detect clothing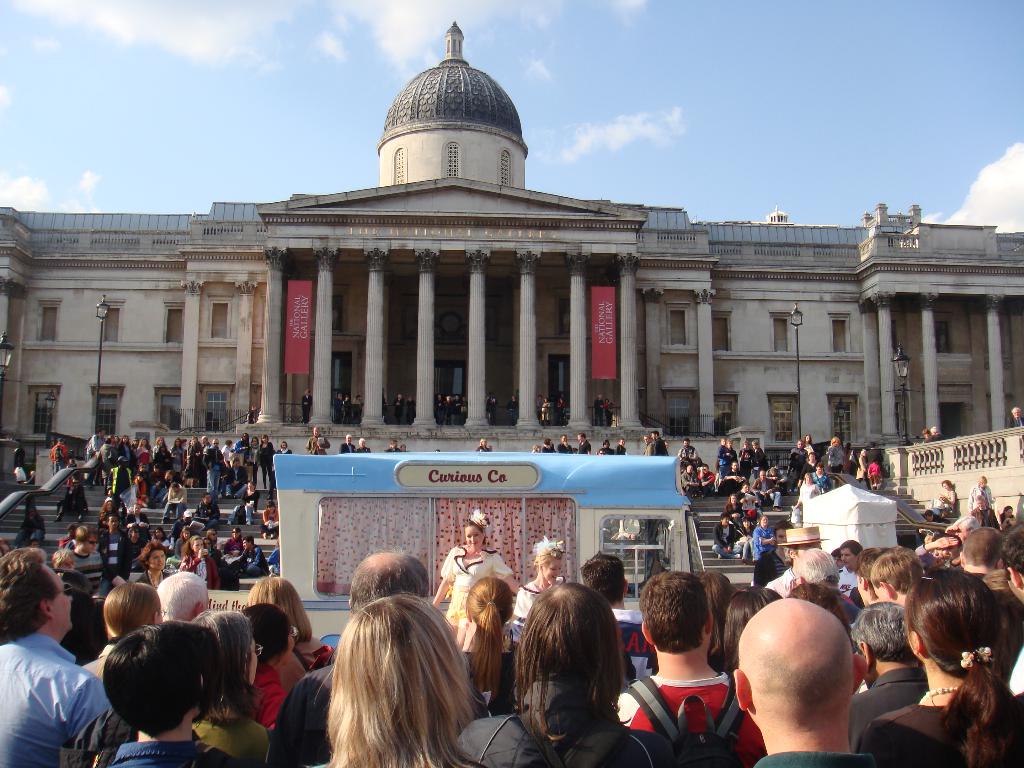
[x1=113, y1=739, x2=241, y2=767]
